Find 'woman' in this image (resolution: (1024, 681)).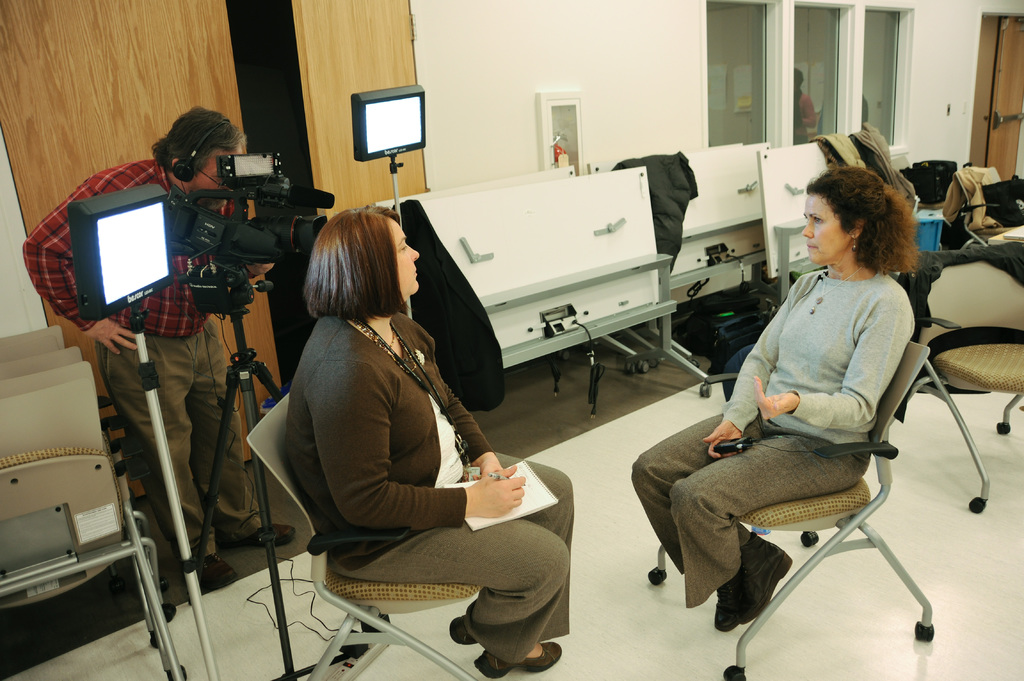
283,209,573,676.
